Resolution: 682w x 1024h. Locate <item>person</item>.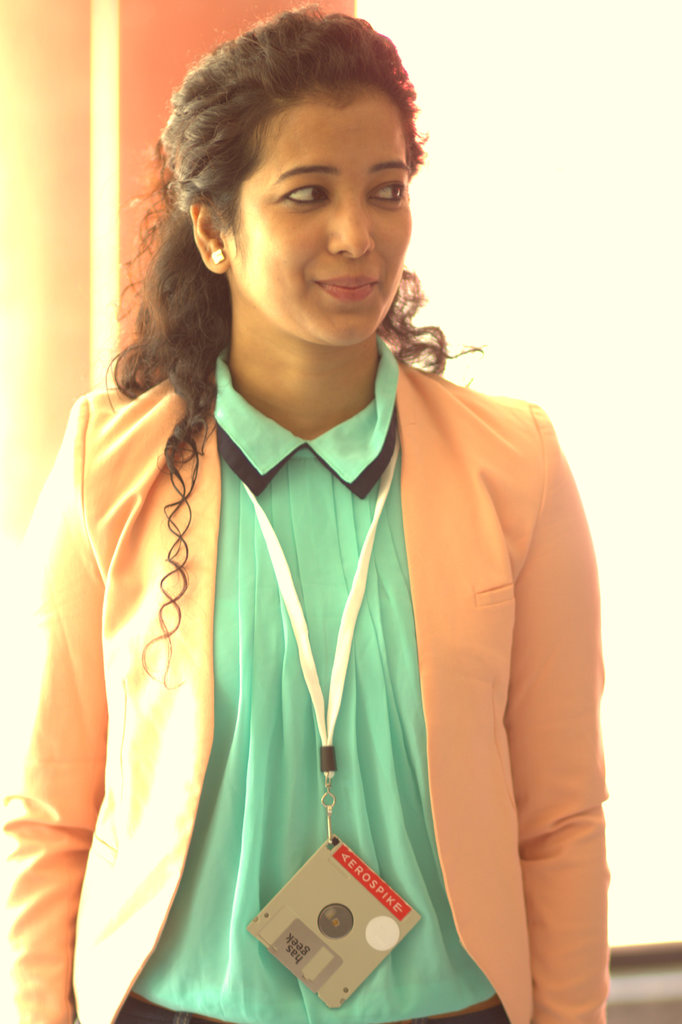
[left=32, top=19, right=642, bottom=1023].
